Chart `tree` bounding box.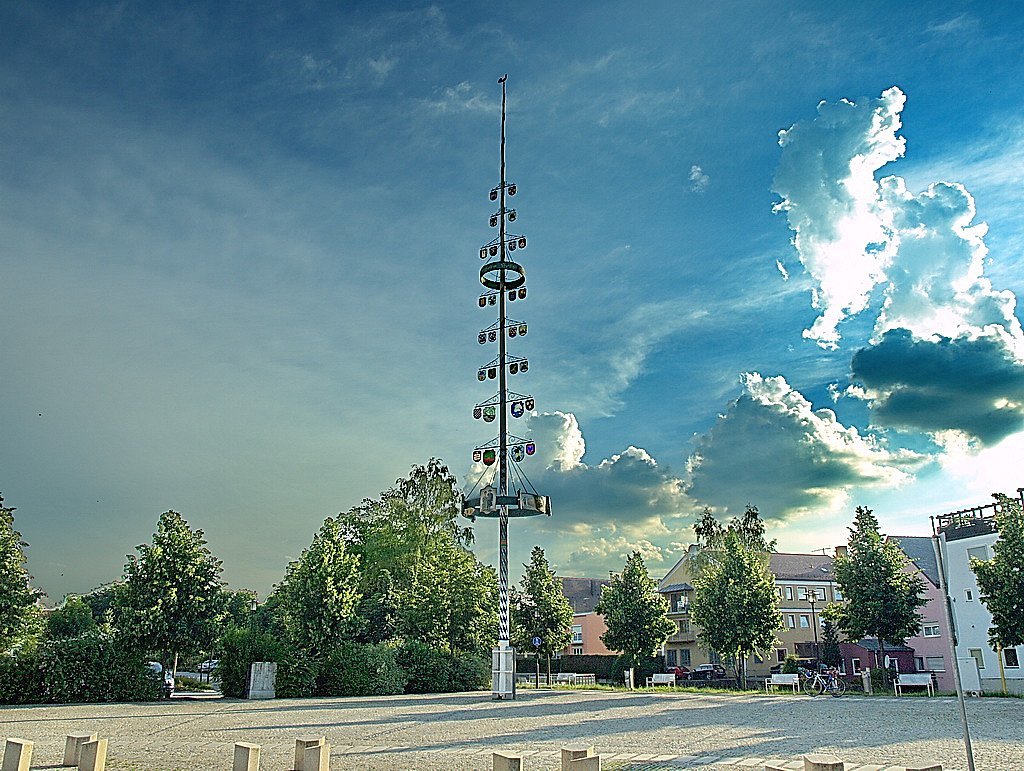
Charted: (84,544,157,625).
